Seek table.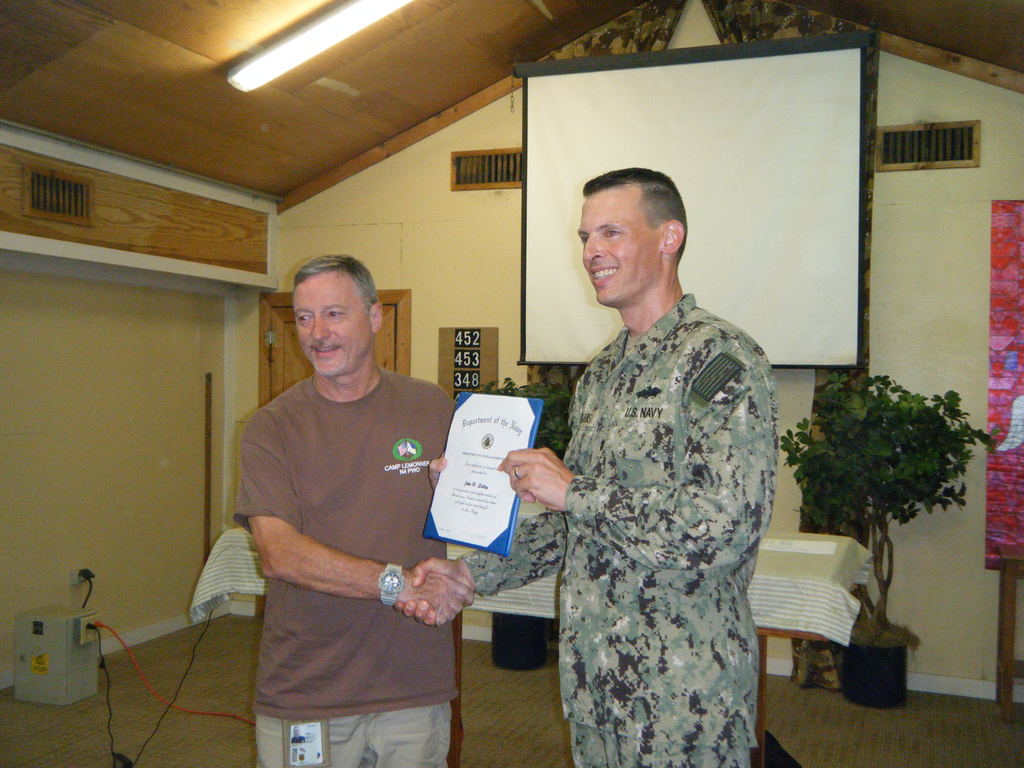
(469,532,873,767).
